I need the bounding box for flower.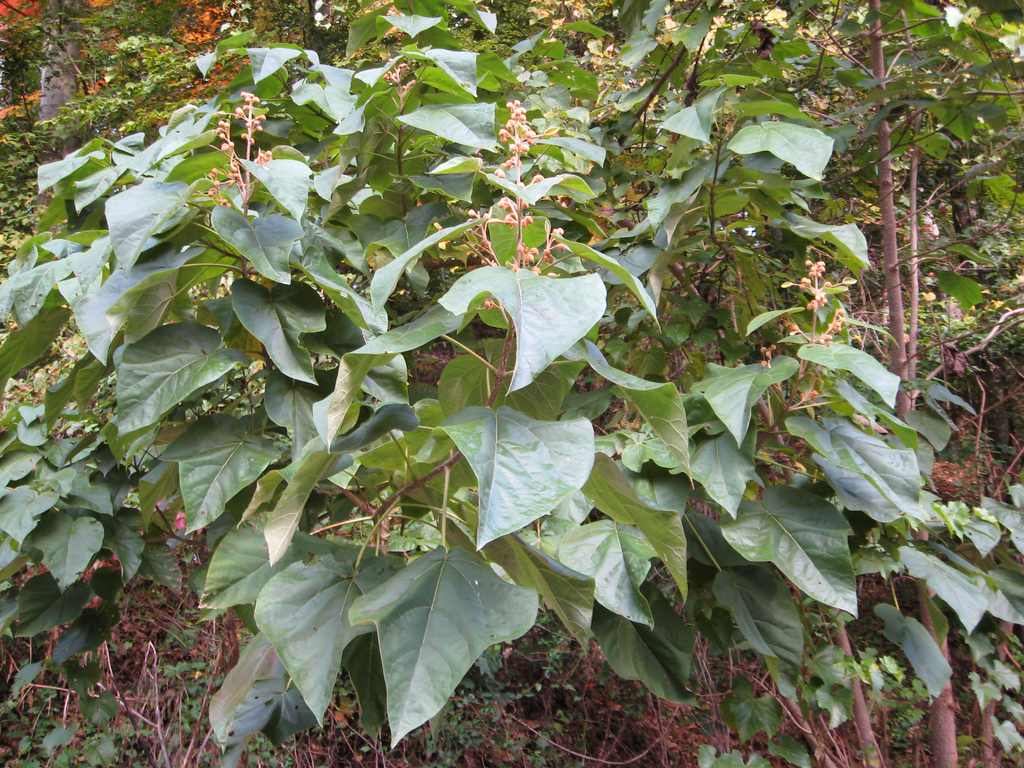
Here it is: 173/511/201/534.
